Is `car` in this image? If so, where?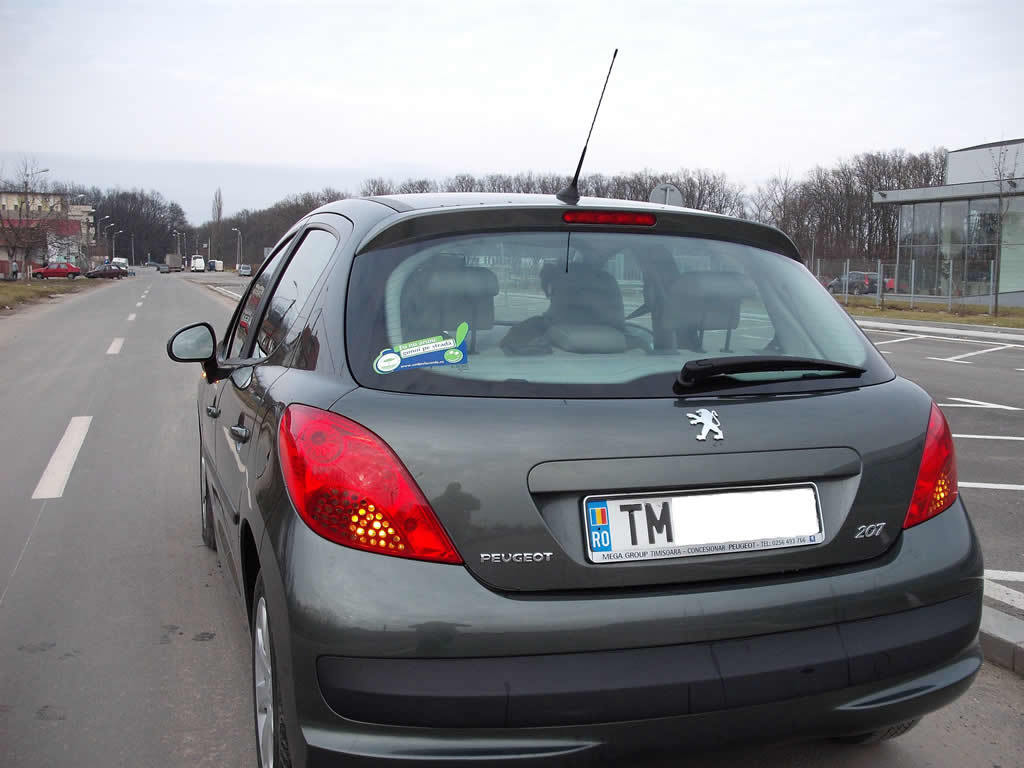
Yes, at x1=82, y1=264, x2=124, y2=278.
